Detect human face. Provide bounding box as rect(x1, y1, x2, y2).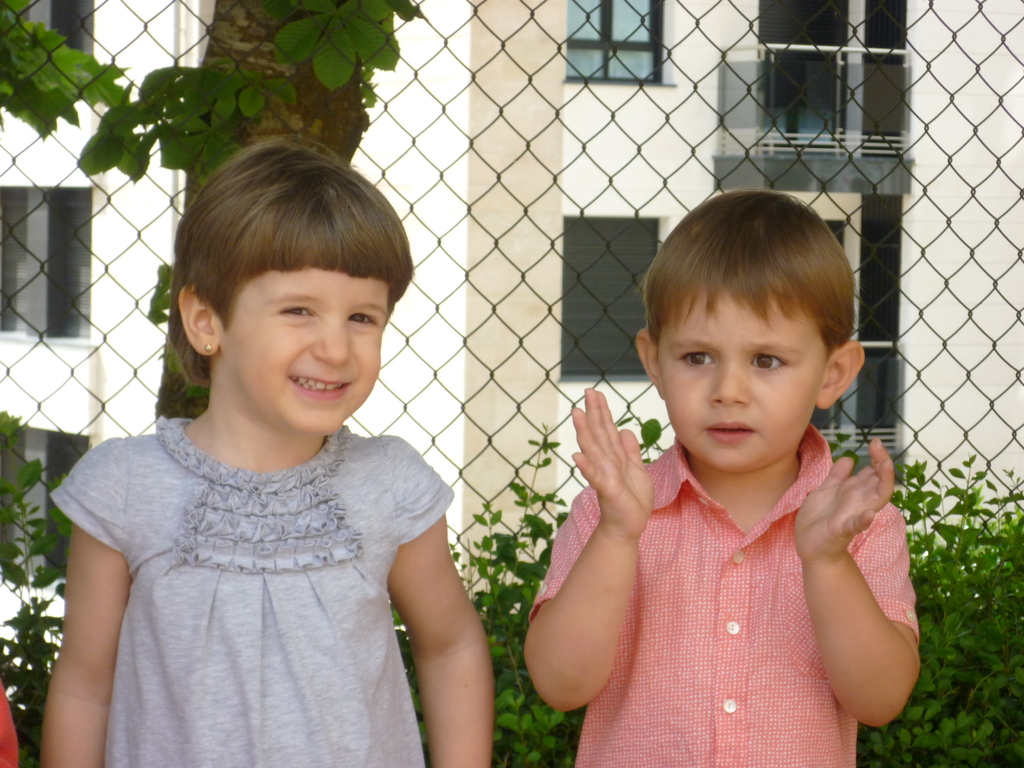
rect(652, 286, 833, 468).
